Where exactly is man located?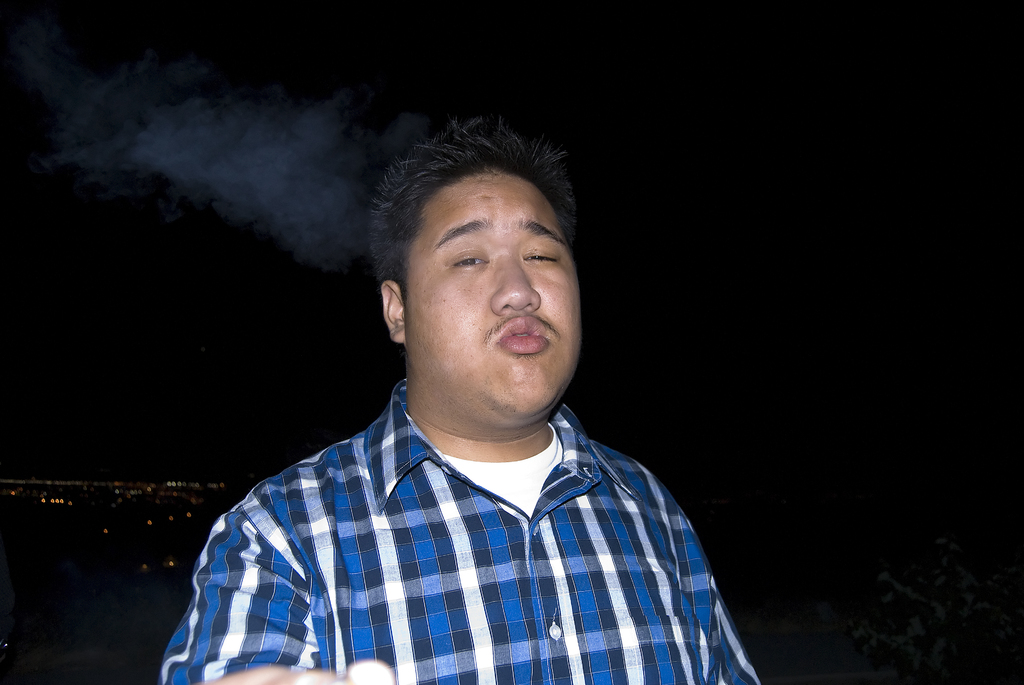
Its bounding box is {"left": 152, "top": 115, "right": 768, "bottom": 684}.
